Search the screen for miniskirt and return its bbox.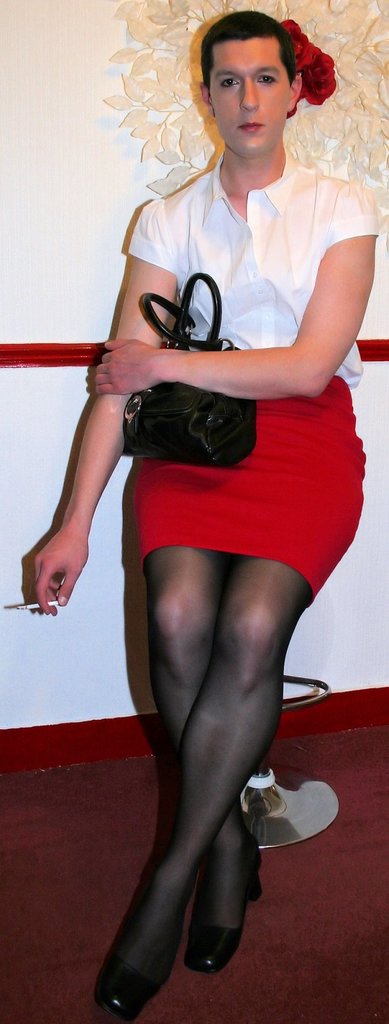
Found: crop(133, 376, 368, 606).
